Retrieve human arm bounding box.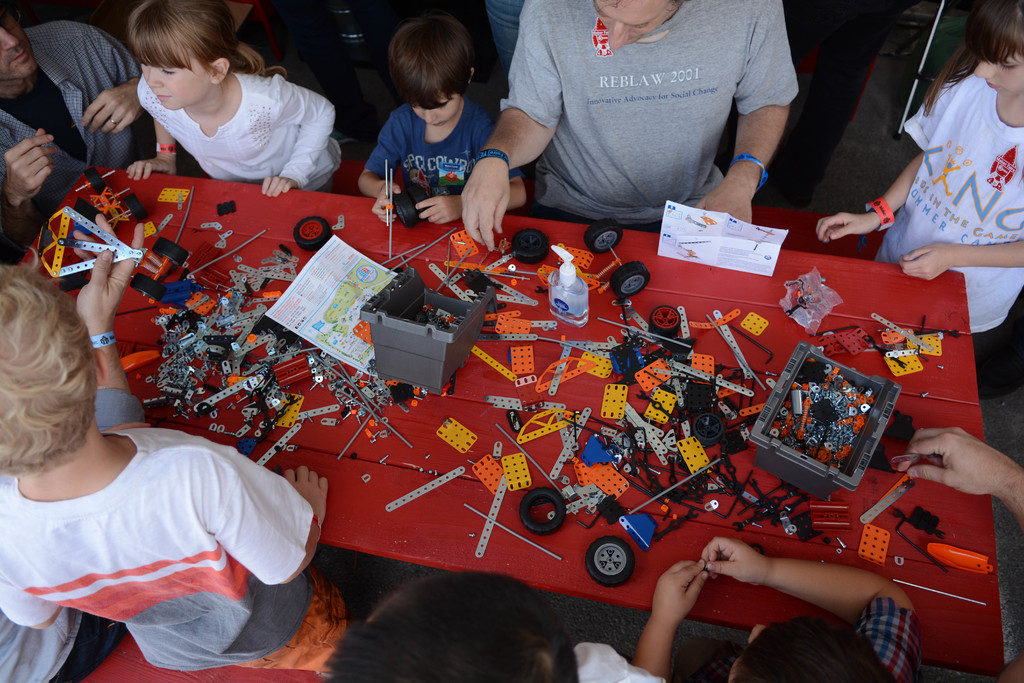
Bounding box: [x1=408, y1=117, x2=533, y2=225].
